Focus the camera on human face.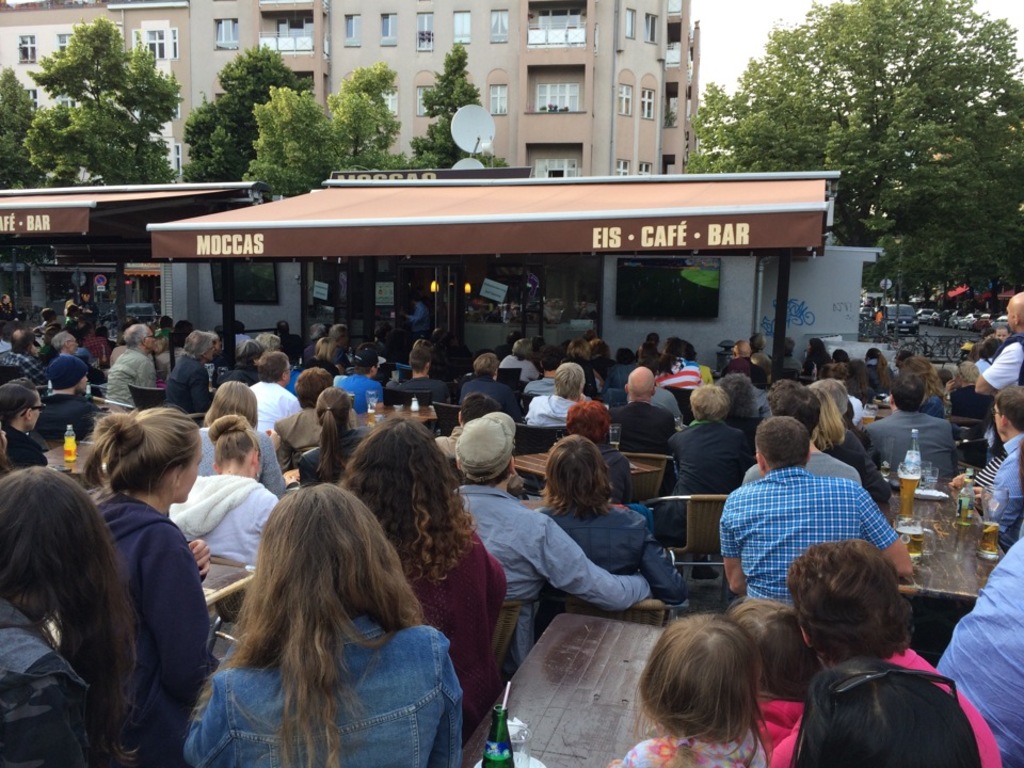
Focus region: (left=68, top=336, right=82, bottom=355).
